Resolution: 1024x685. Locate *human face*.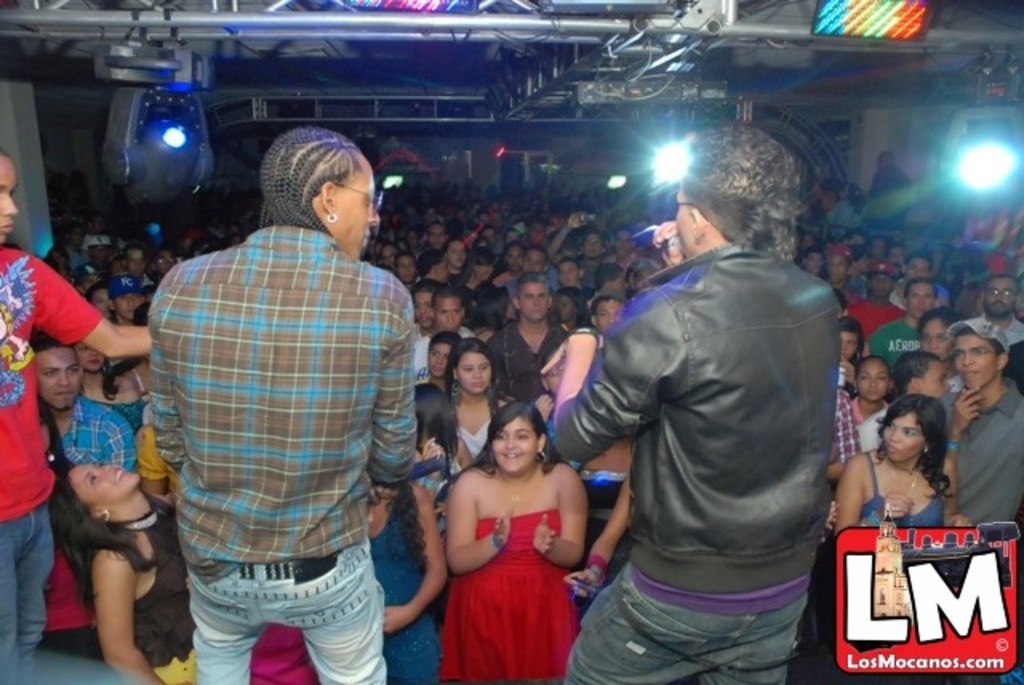
crop(430, 293, 464, 334).
